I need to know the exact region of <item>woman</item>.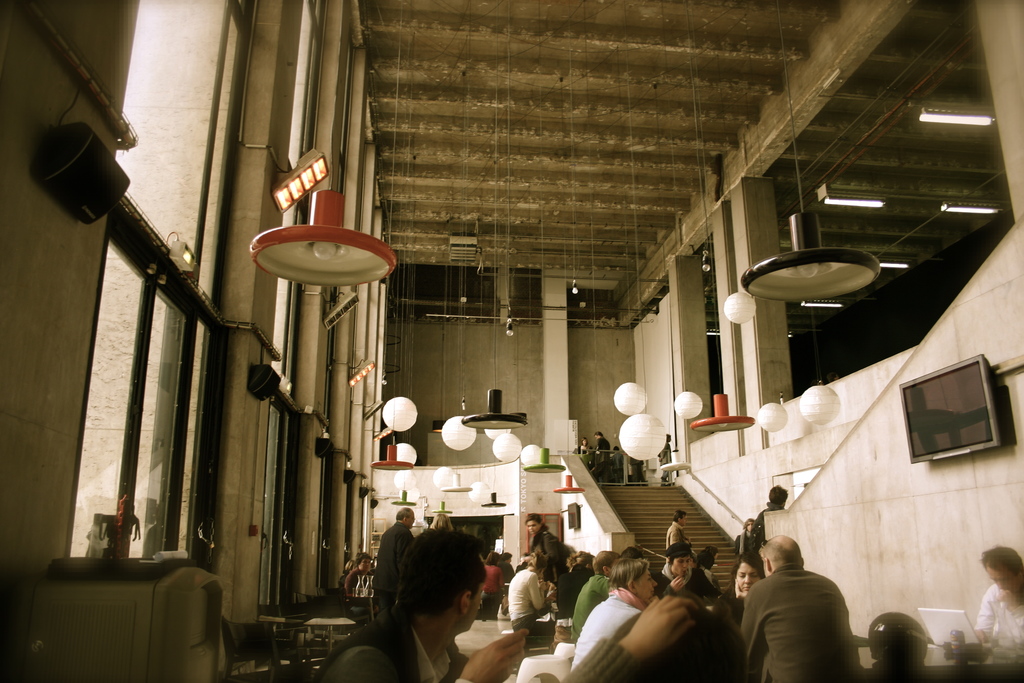
Region: [x1=656, y1=539, x2=715, y2=600].
